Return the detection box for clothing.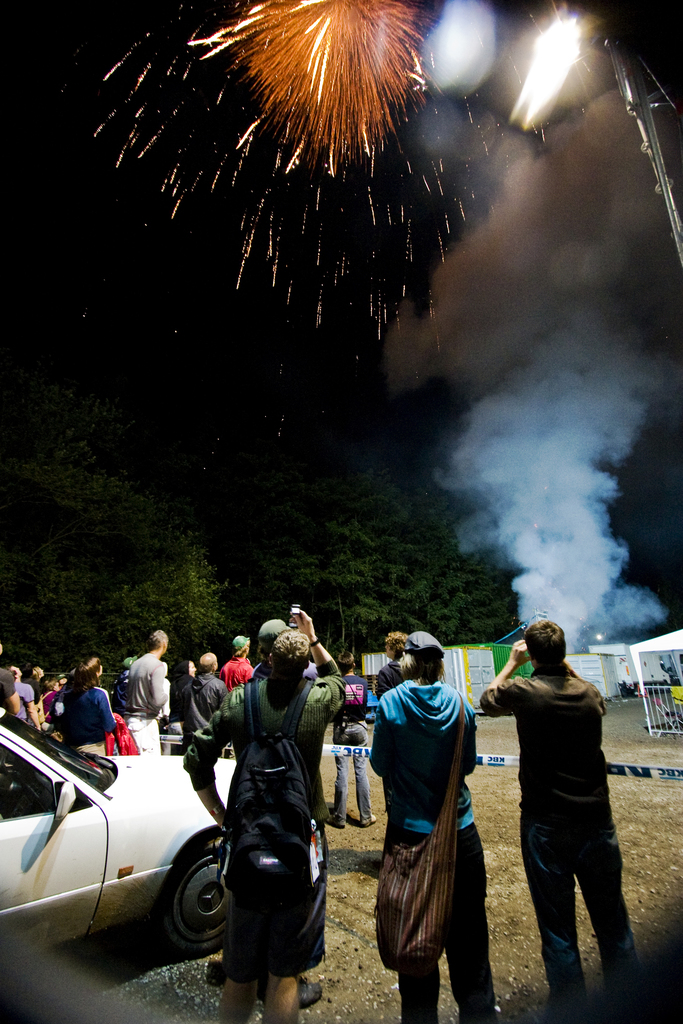
box=[200, 642, 331, 987].
